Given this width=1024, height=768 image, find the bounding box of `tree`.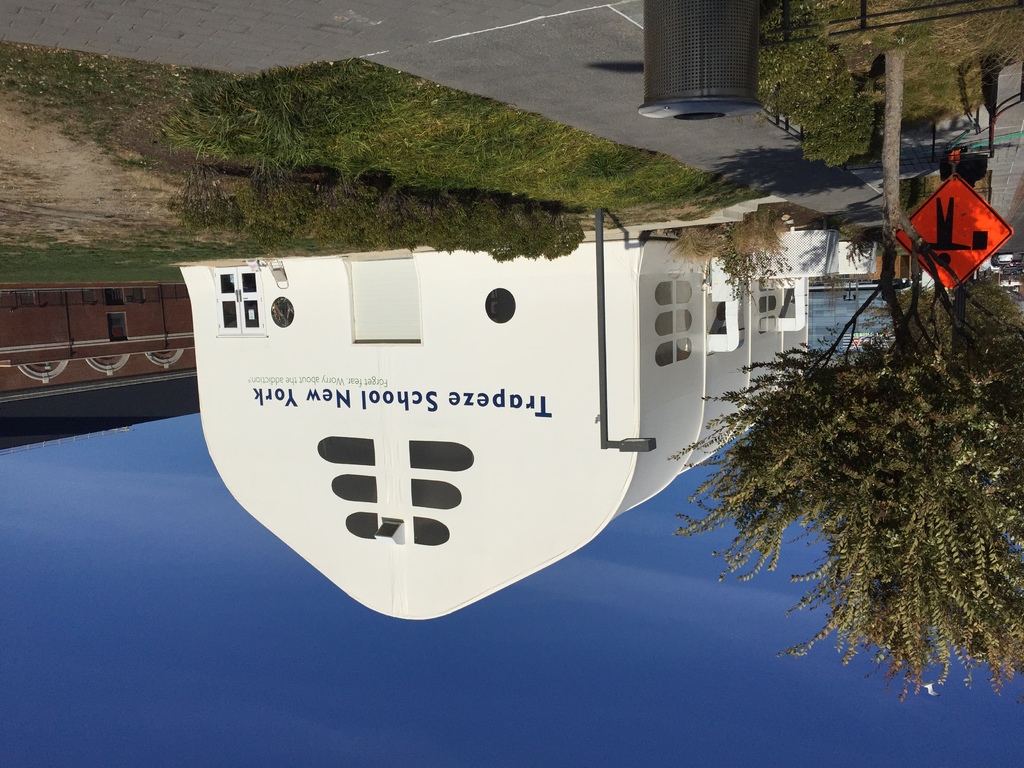
bbox=(731, 260, 1020, 669).
